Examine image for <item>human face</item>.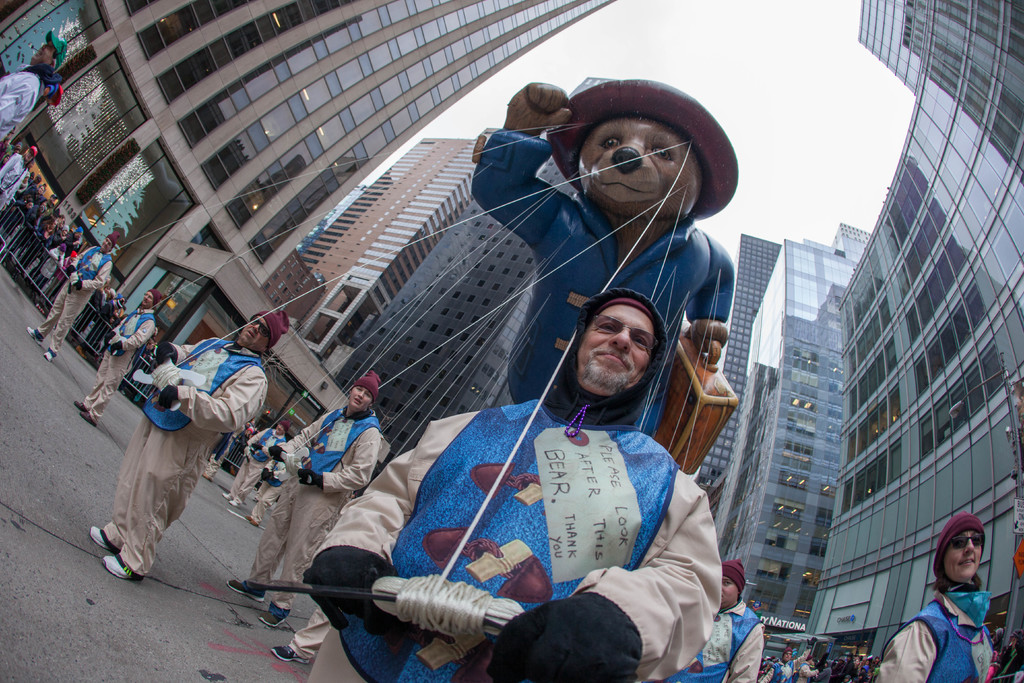
Examination result: select_region(99, 236, 113, 253).
